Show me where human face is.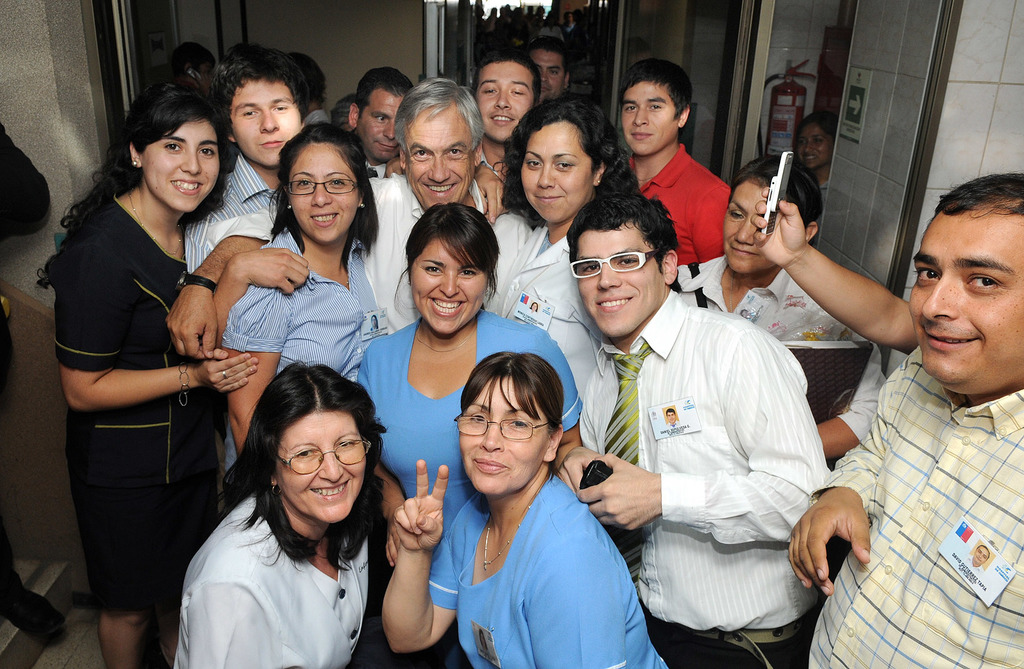
human face is at bbox=(358, 93, 404, 164).
